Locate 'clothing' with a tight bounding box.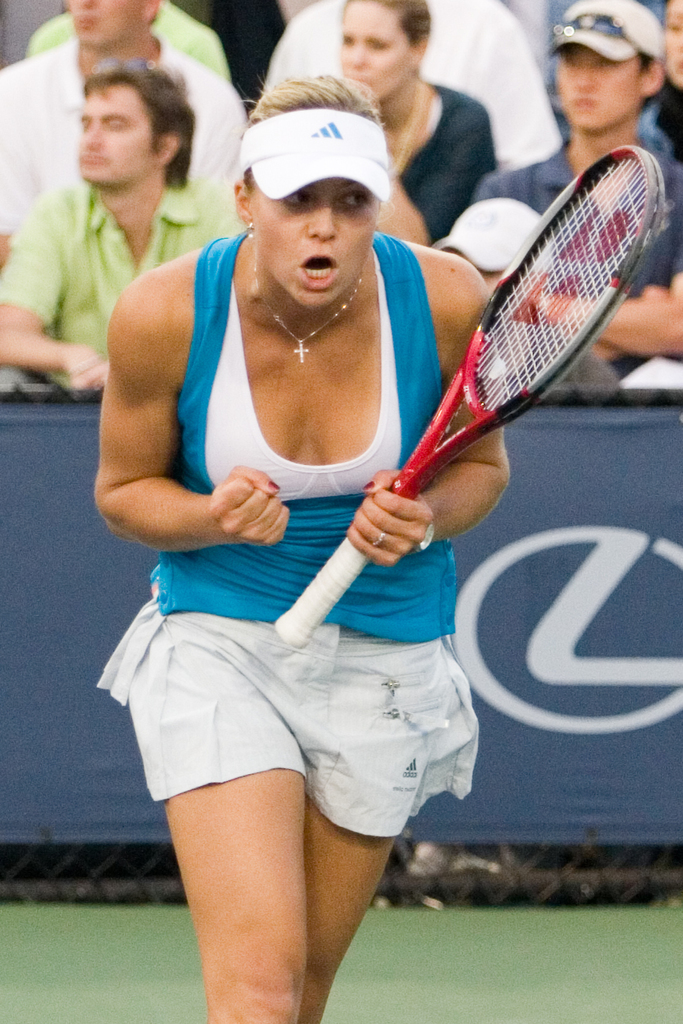
(left=393, top=78, right=511, bottom=254).
